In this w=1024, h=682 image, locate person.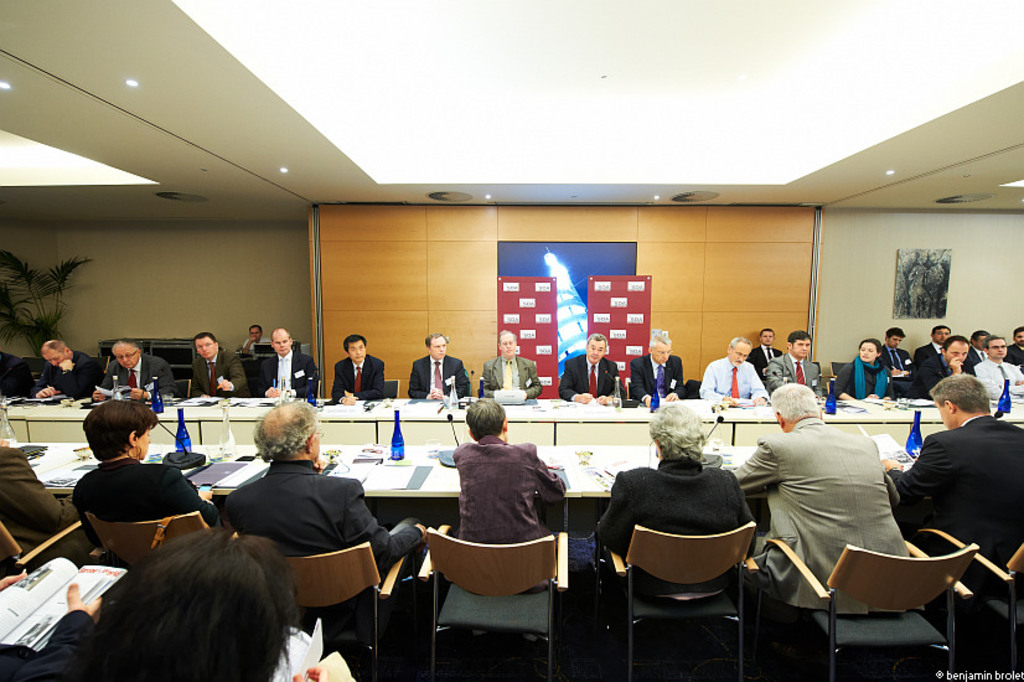
Bounding box: {"x1": 974, "y1": 335, "x2": 1023, "y2": 399}.
